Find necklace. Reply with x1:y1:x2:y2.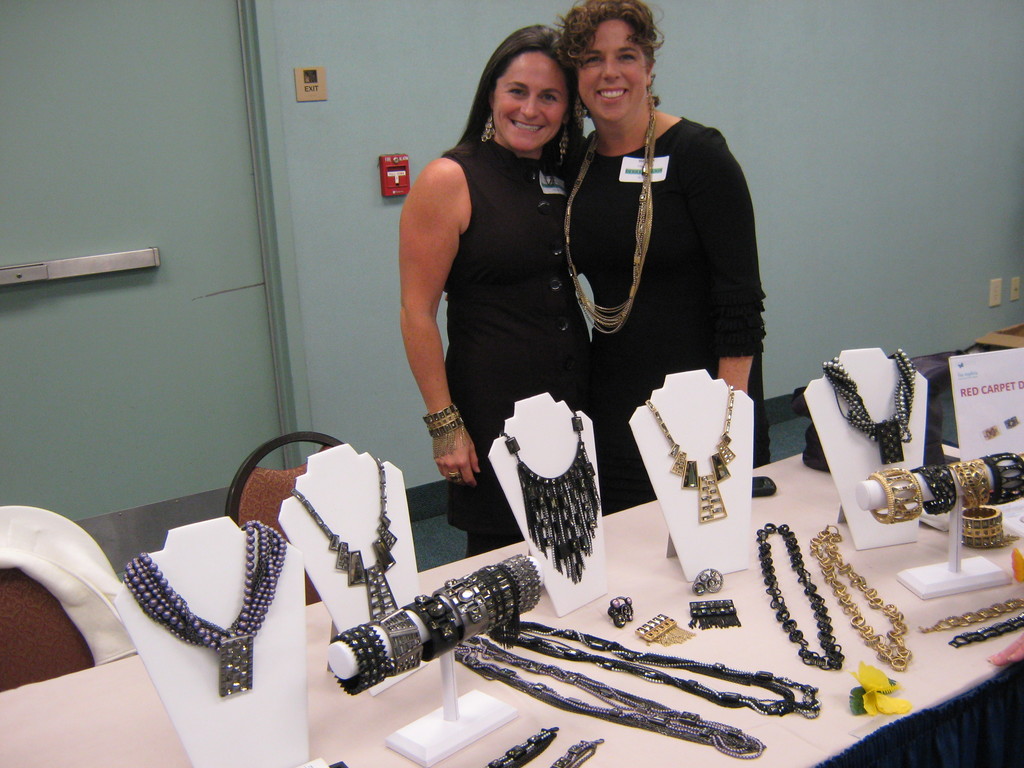
449:637:767:764.
